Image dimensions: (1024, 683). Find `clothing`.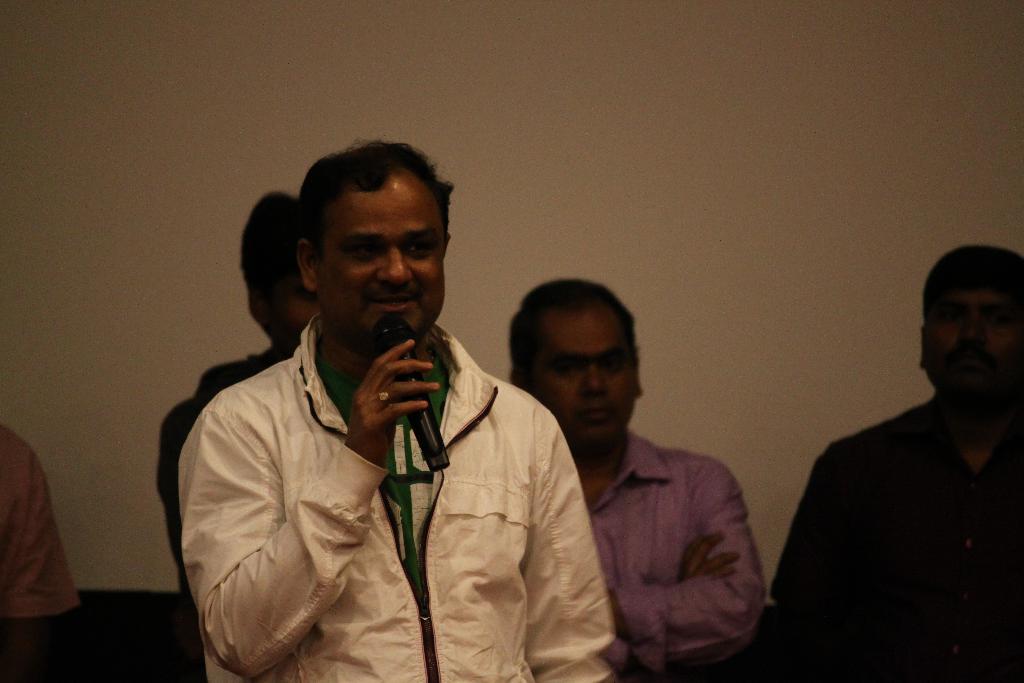
(156, 284, 624, 680).
